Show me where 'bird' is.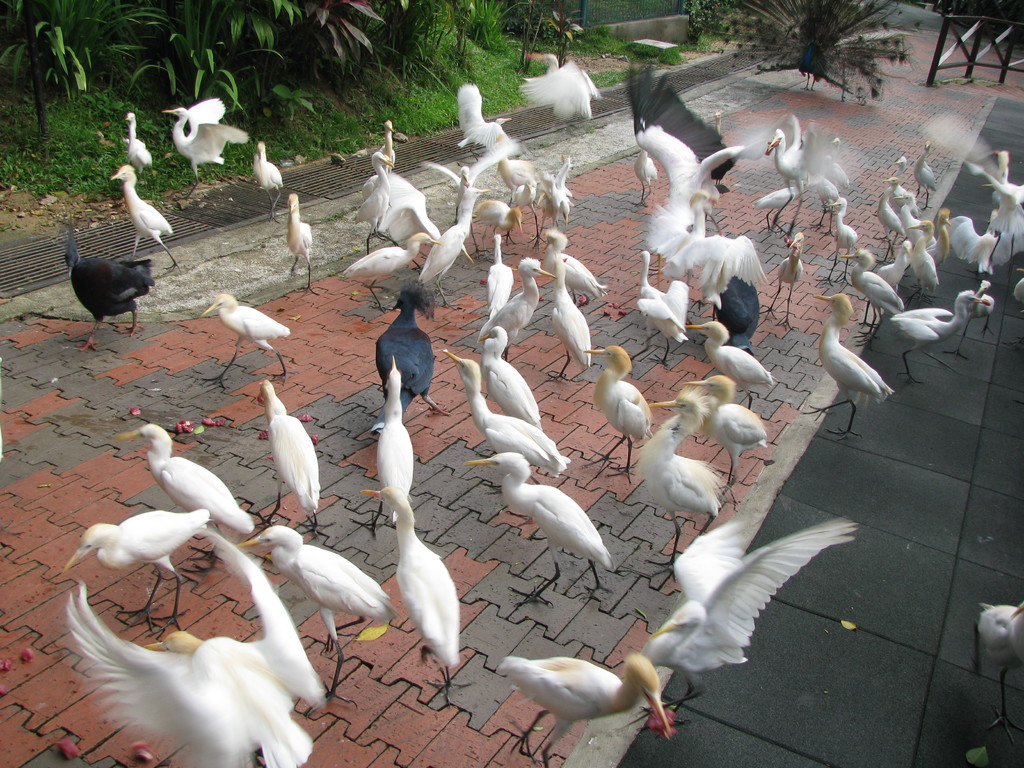
'bird' is at [x1=281, y1=184, x2=322, y2=302].
